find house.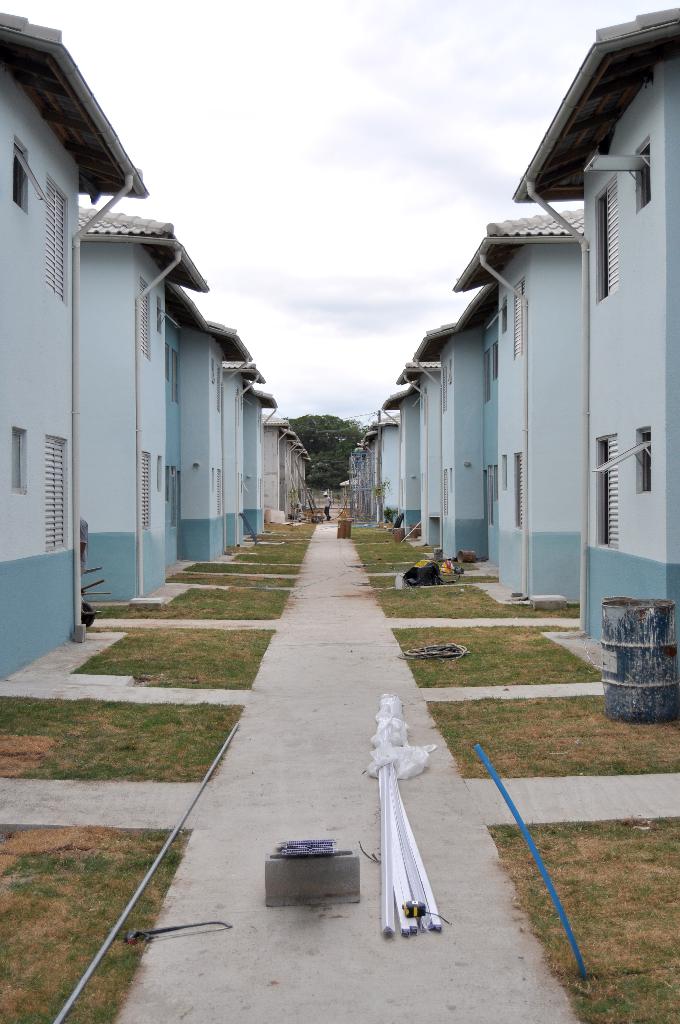
select_region(273, 423, 295, 526).
